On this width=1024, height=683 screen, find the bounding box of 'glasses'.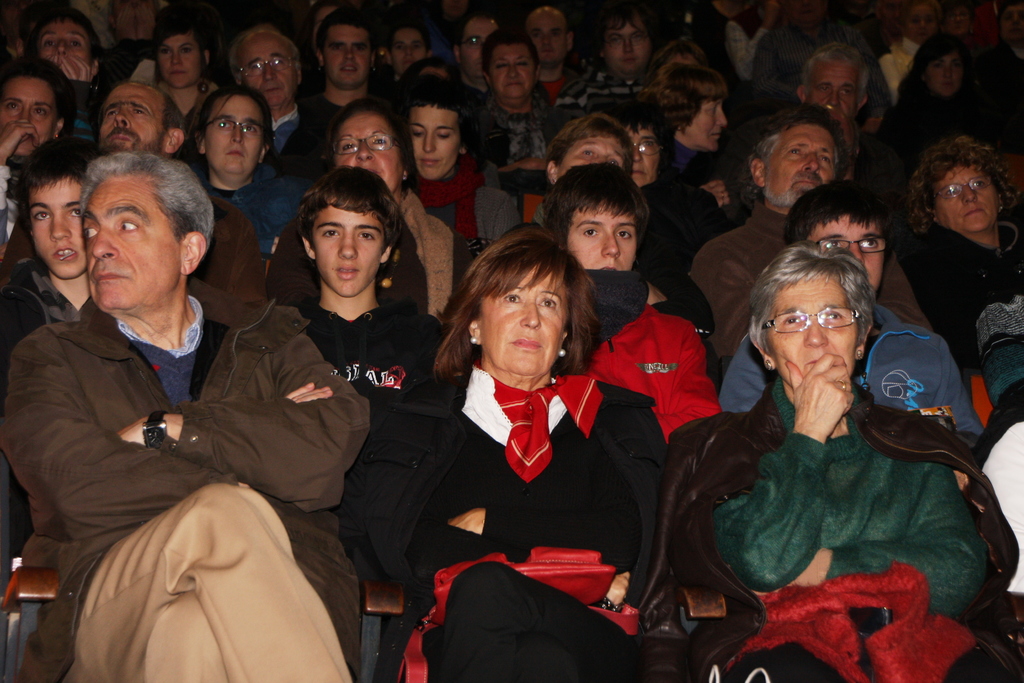
Bounding box: (804, 231, 889, 258).
